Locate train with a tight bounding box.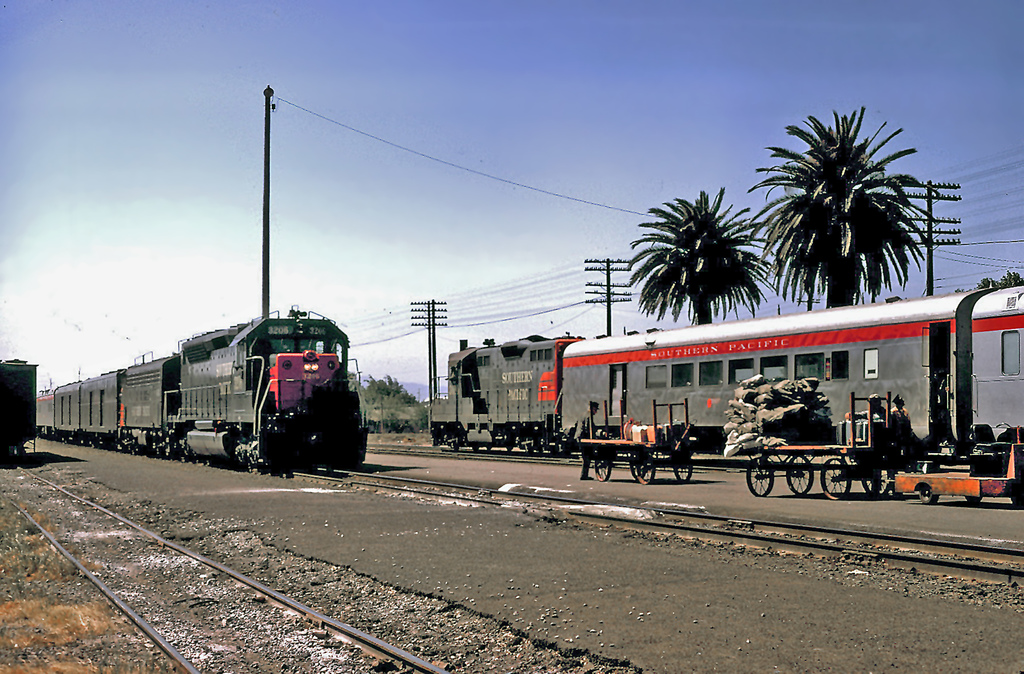
(left=0, top=358, right=38, bottom=463).
